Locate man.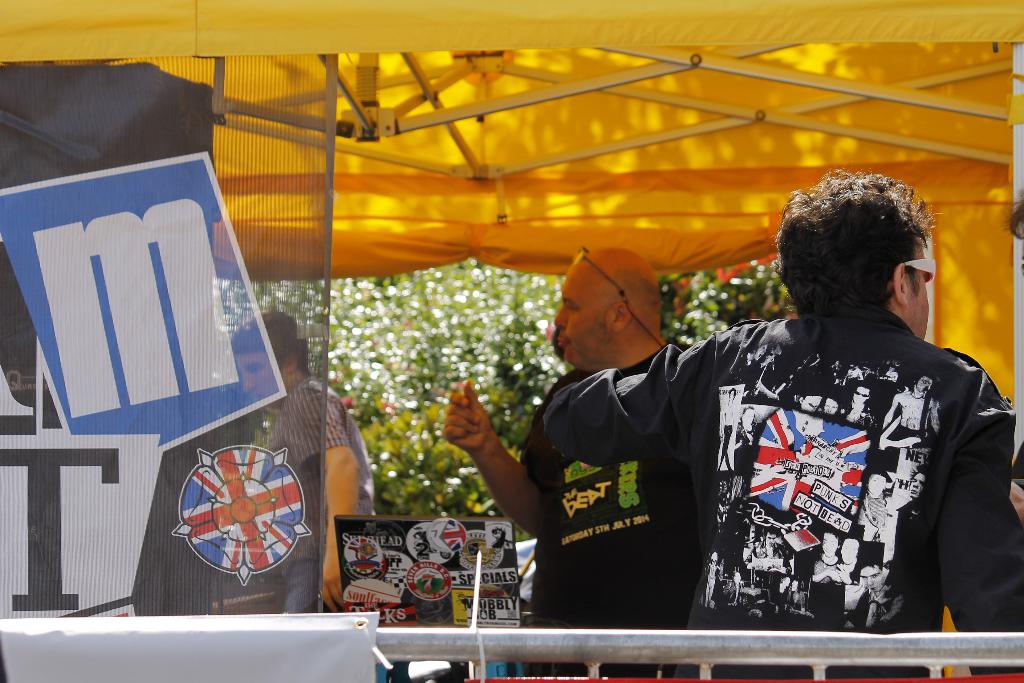
Bounding box: 220:309:376:611.
